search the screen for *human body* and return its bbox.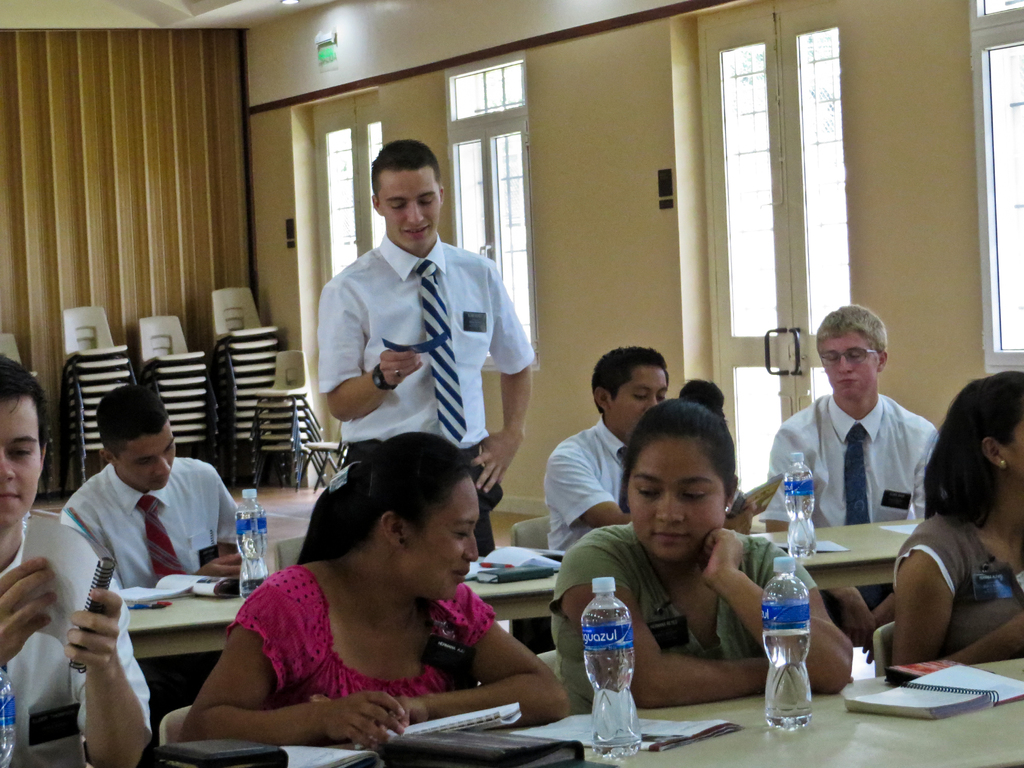
Found: <box>319,138,536,557</box>.
